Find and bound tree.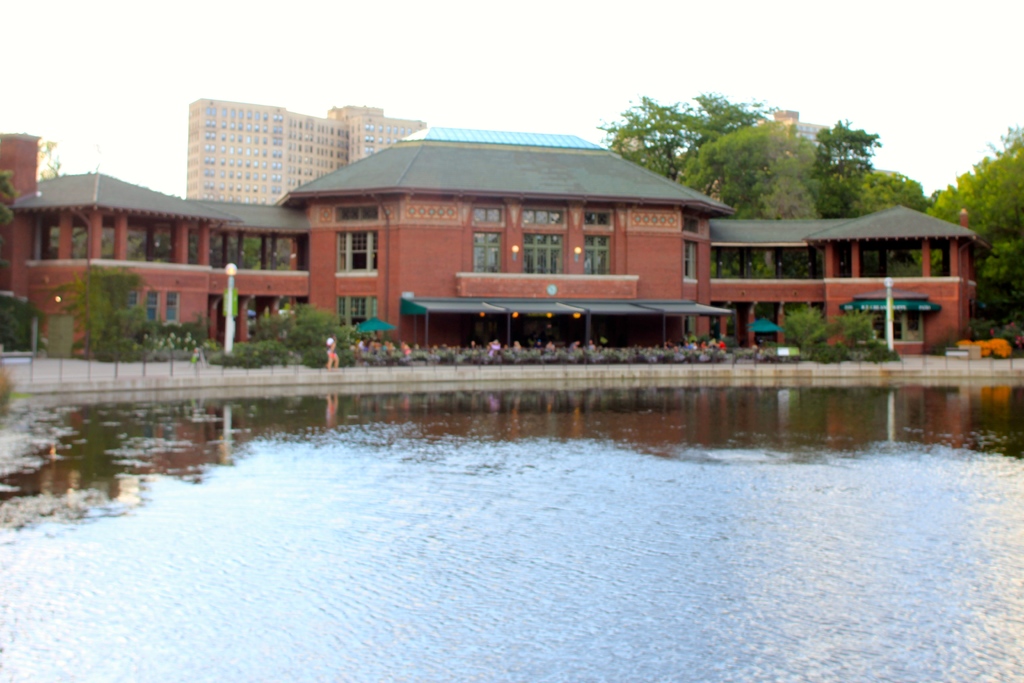
Bound: bbox=[689, 116, 819, 256].
